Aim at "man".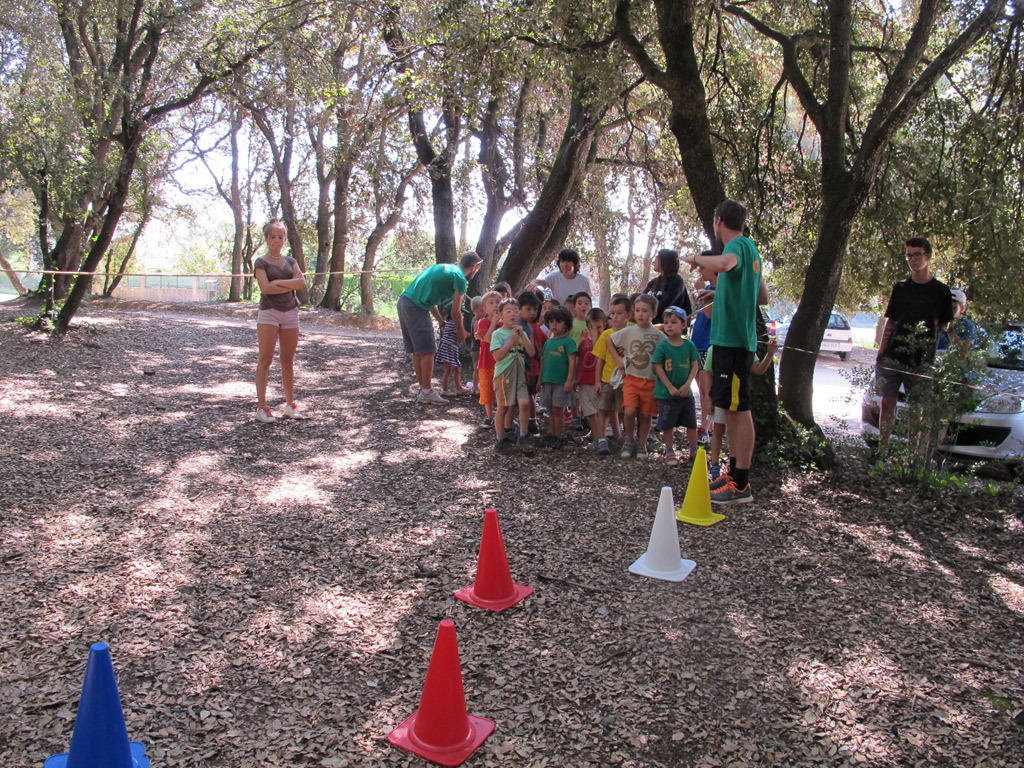
Aimed at Rect(395, 252, 486, 404).
